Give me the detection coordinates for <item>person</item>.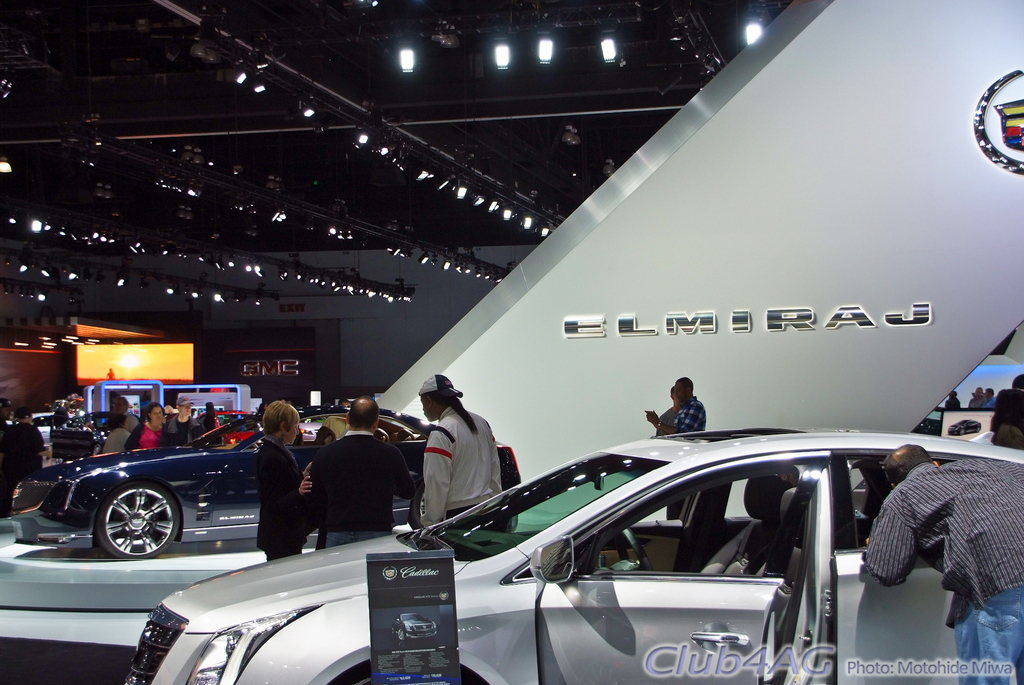
[862,441,1023,684].
